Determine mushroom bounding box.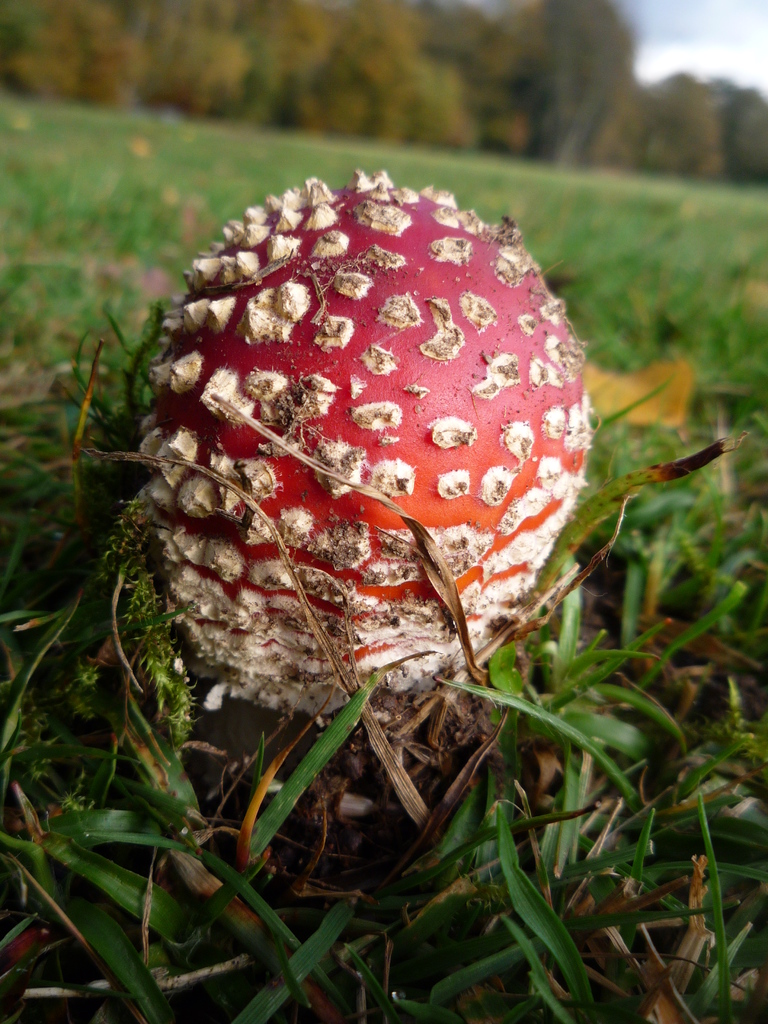
Determined: x1=64, y1=168, x2=629, y2=829.
